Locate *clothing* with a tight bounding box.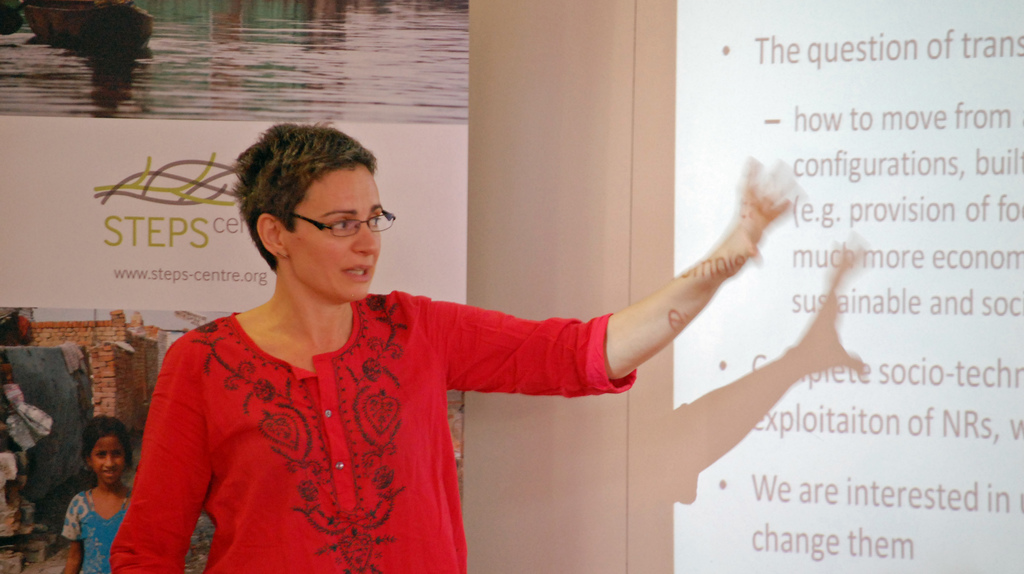
rect(115, 269, 611, 558).
